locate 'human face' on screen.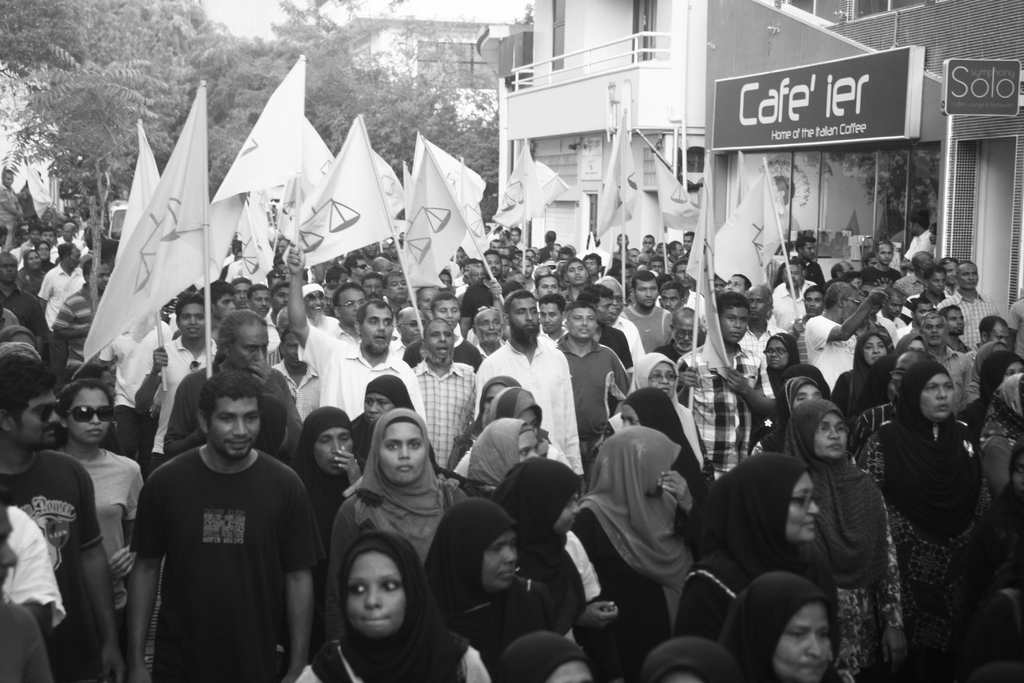
On screen at l=807, t=238, r=819, b=259.
